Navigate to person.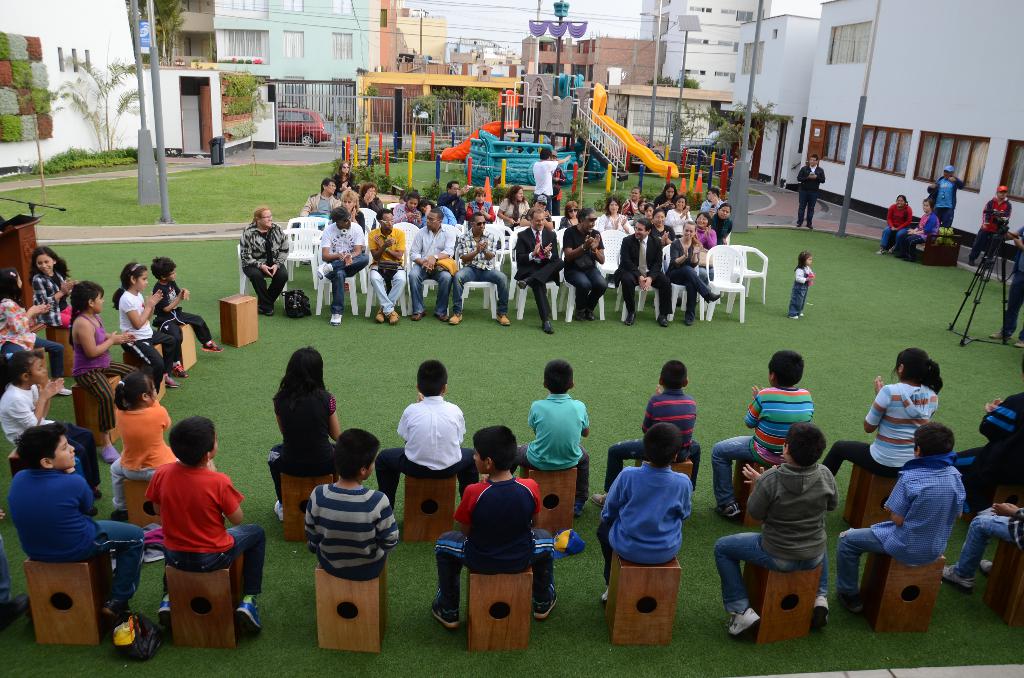
Navigation target: <box>65,286,134,435</box>.
